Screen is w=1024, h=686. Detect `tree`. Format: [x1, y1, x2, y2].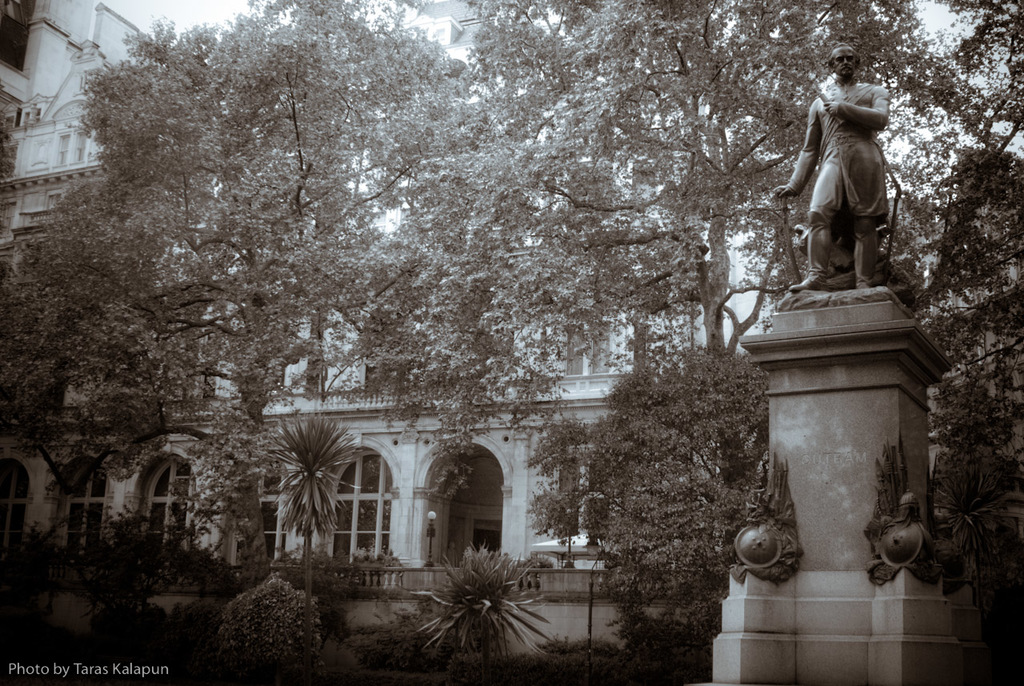
[266, 415, 363, 600].
